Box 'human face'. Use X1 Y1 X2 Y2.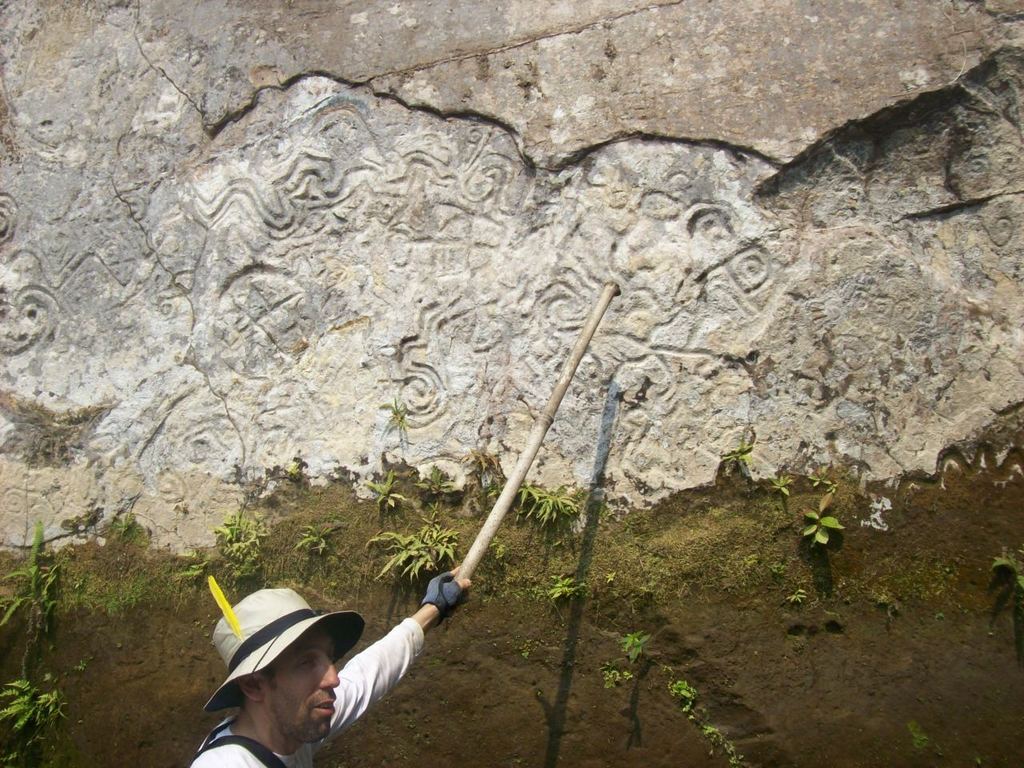
246 622 341 739.
